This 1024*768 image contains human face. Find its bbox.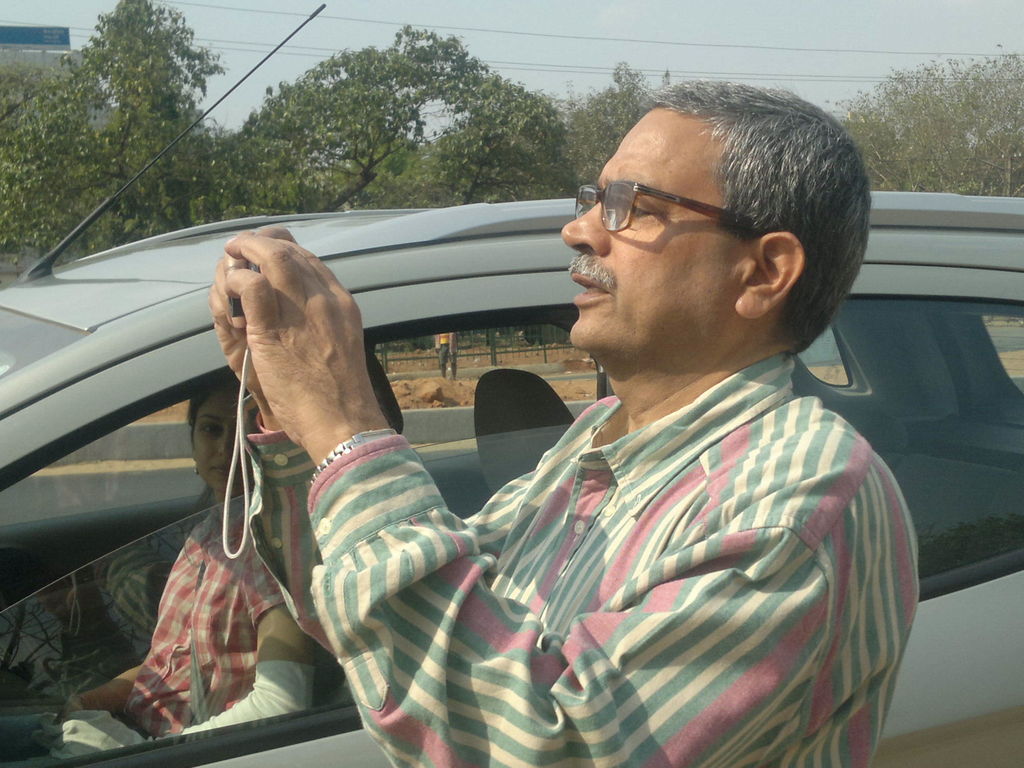
[left=562, top=111, right=738, bottom=354].
